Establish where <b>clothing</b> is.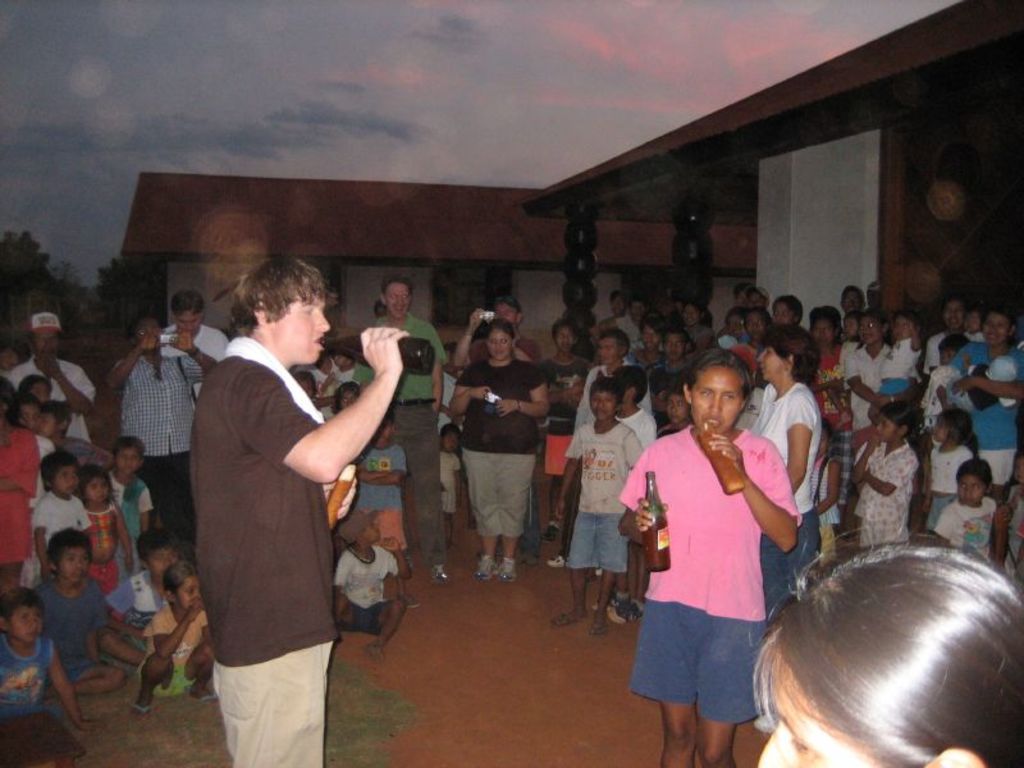
Established at 751/378/824/618.
